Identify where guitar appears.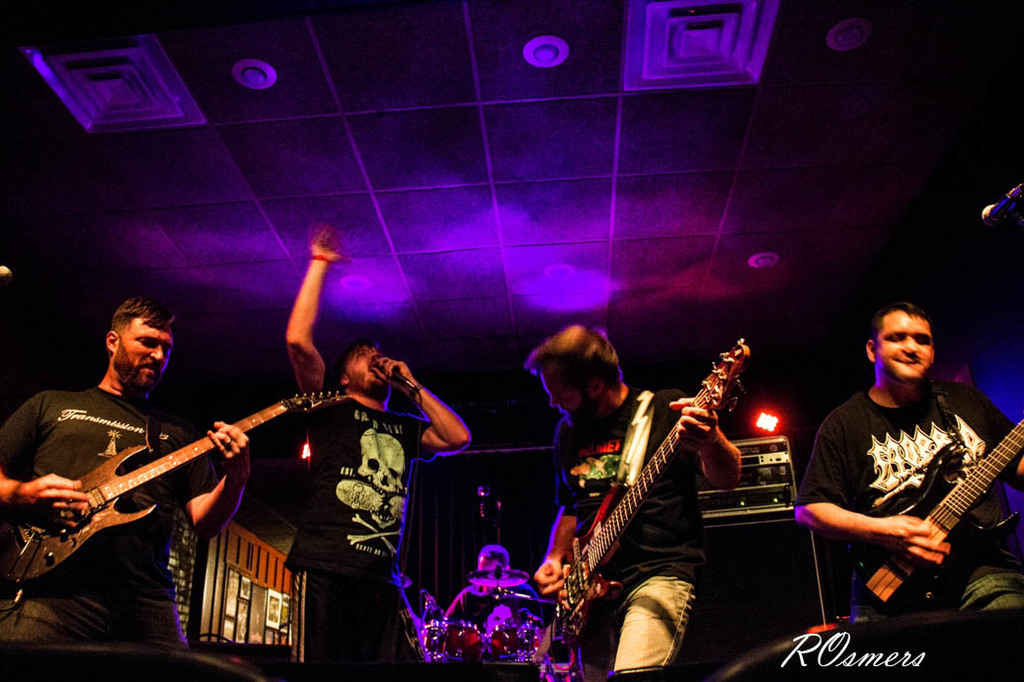
Appears at bbox=[0, 385, 343, 588].
